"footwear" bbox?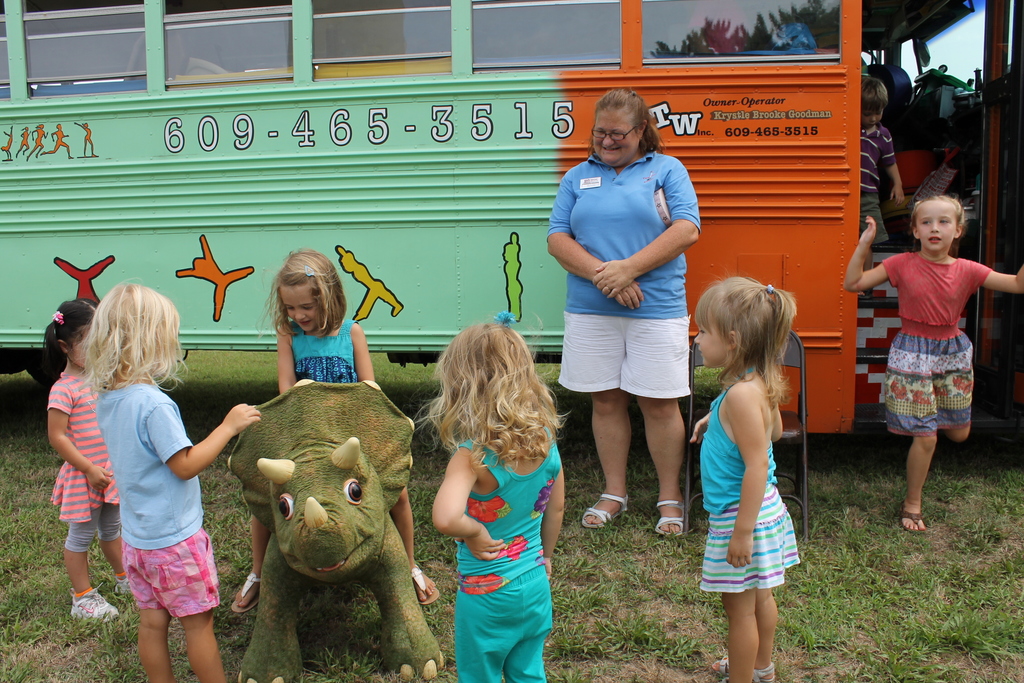
70/580/117/629
